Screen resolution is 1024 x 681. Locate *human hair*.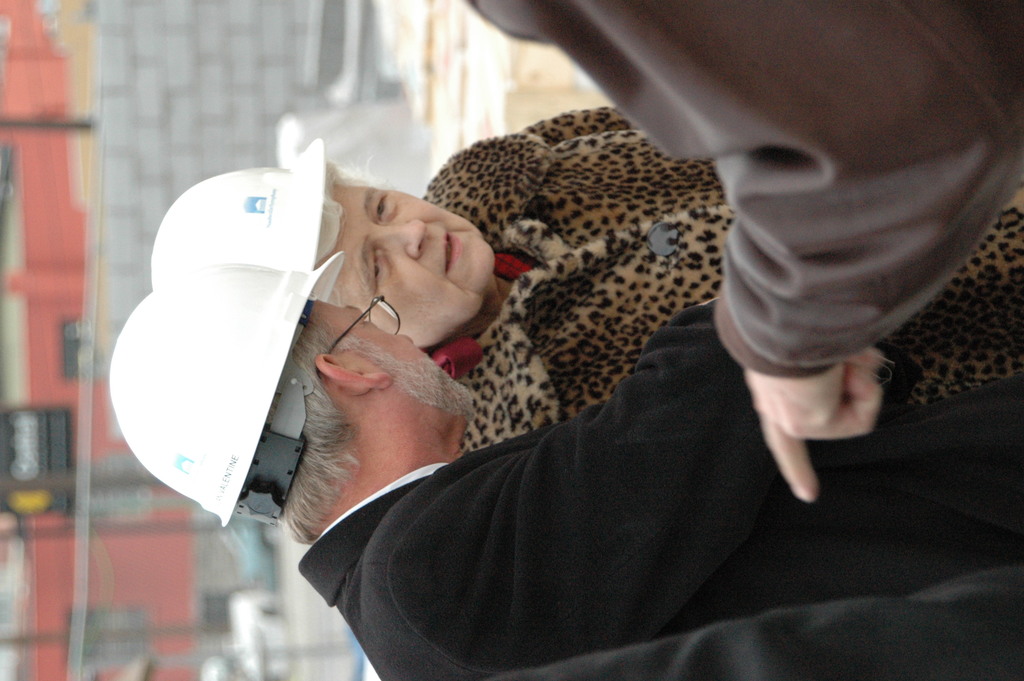
select_region(323, 154, 377, 311).
